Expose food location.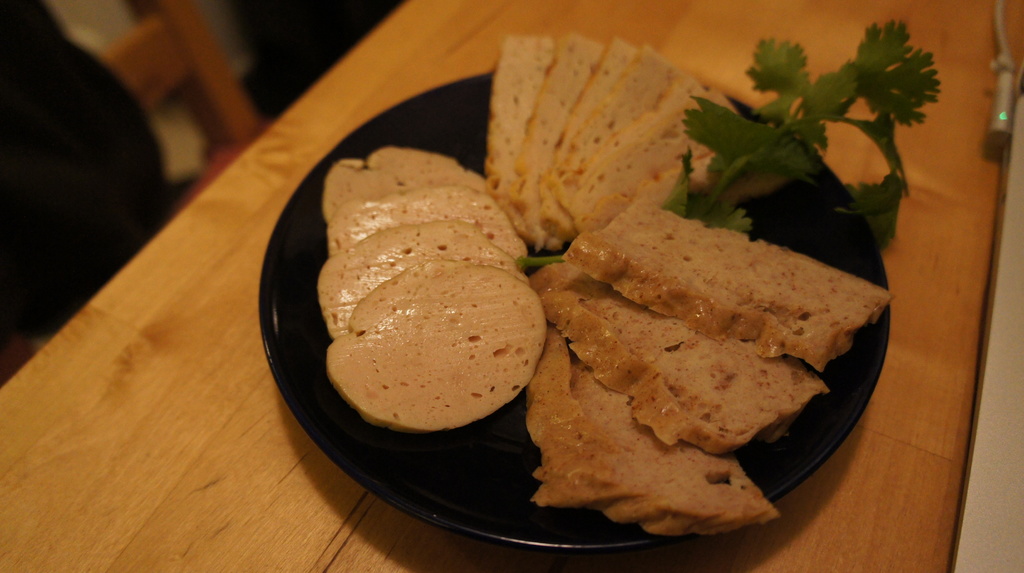
Exposed at bbox(573, 99, 743, 232).
